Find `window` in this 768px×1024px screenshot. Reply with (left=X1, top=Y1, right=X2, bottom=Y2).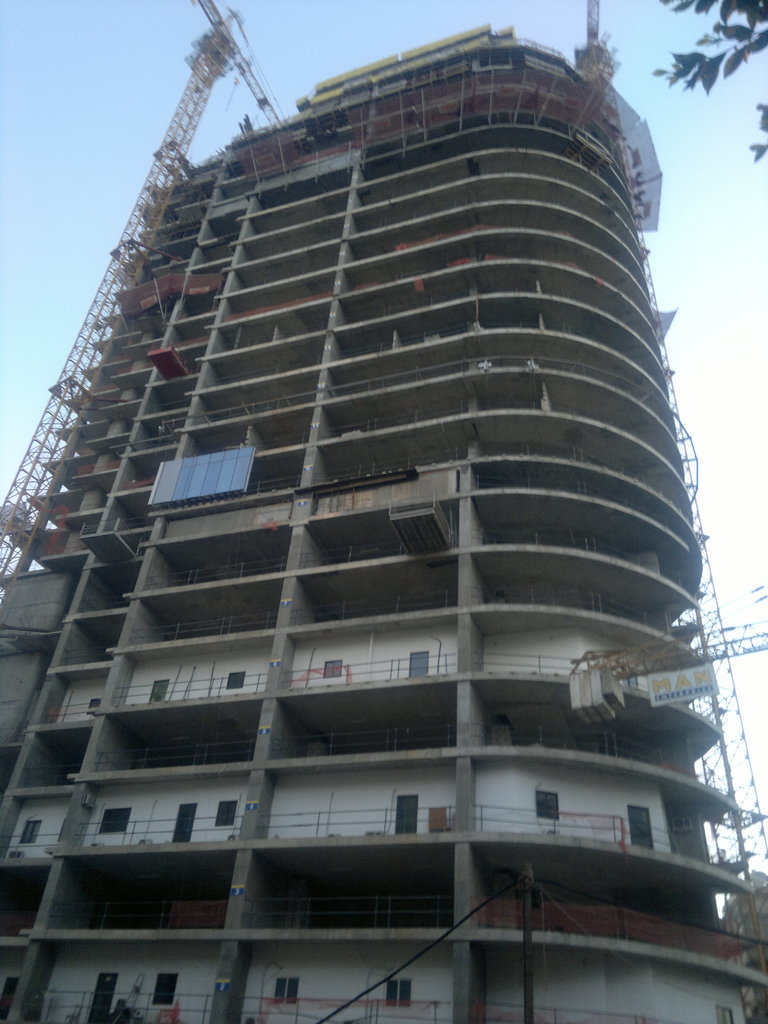
(left=716, top=1008, right=732, bottom=1023).
